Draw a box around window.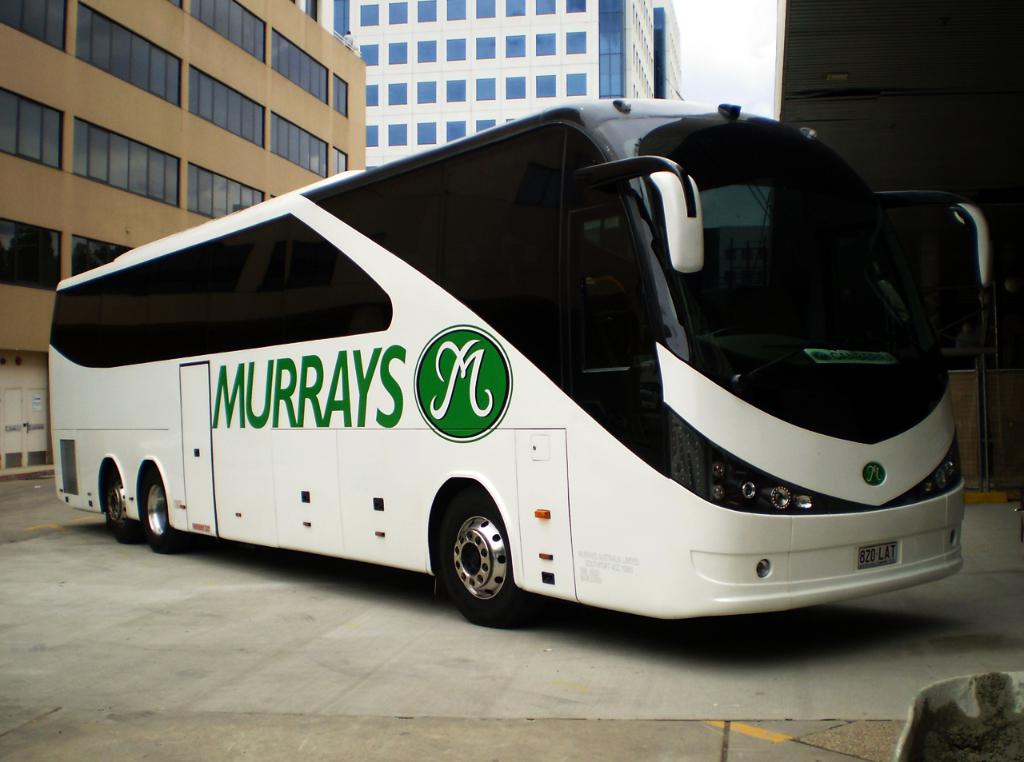
rect(74, 118, 184, 206).
